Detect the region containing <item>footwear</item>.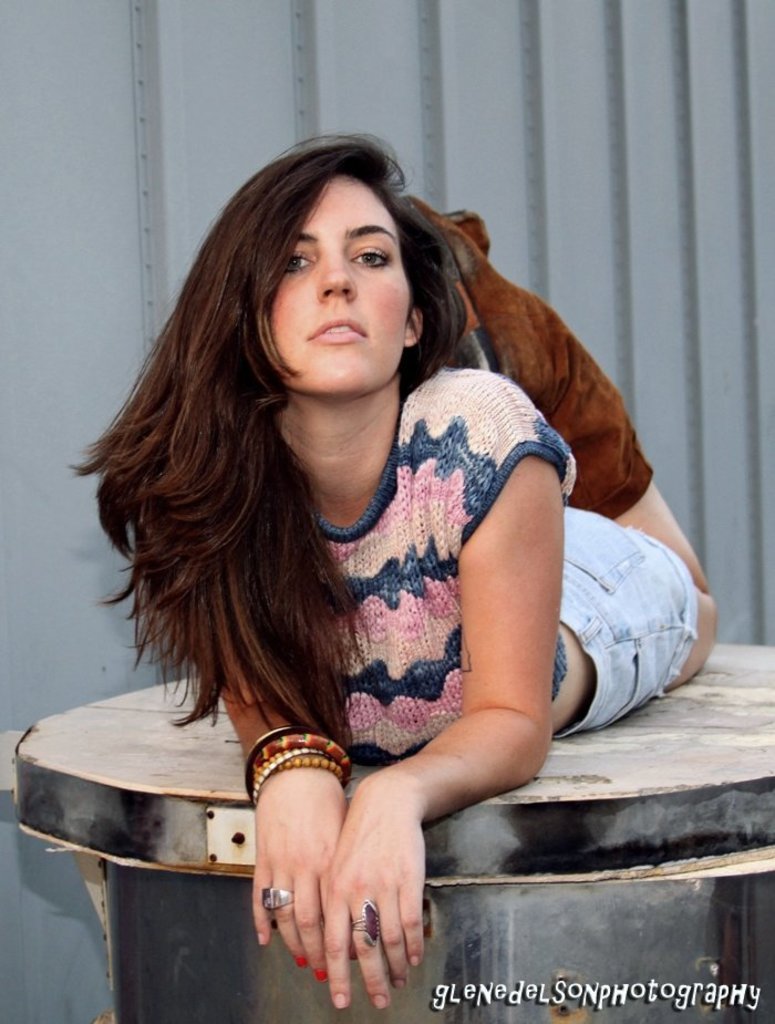
x1=426, y1=227, x2=659, y2=504.
